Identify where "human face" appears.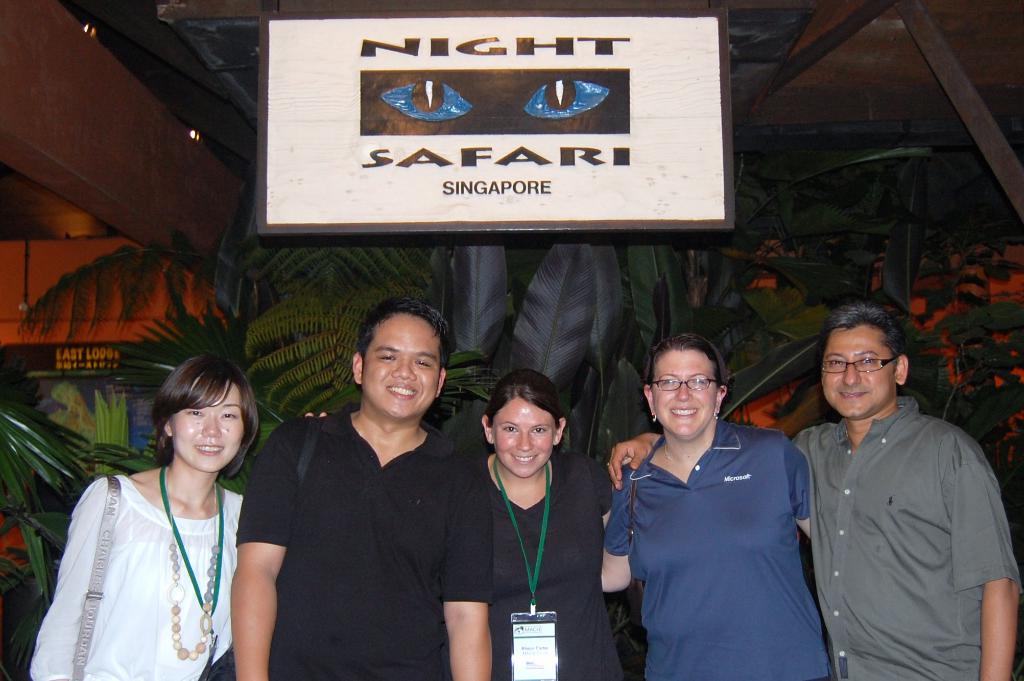
Appears at left=172, top=380, right=246, bottom=475.
